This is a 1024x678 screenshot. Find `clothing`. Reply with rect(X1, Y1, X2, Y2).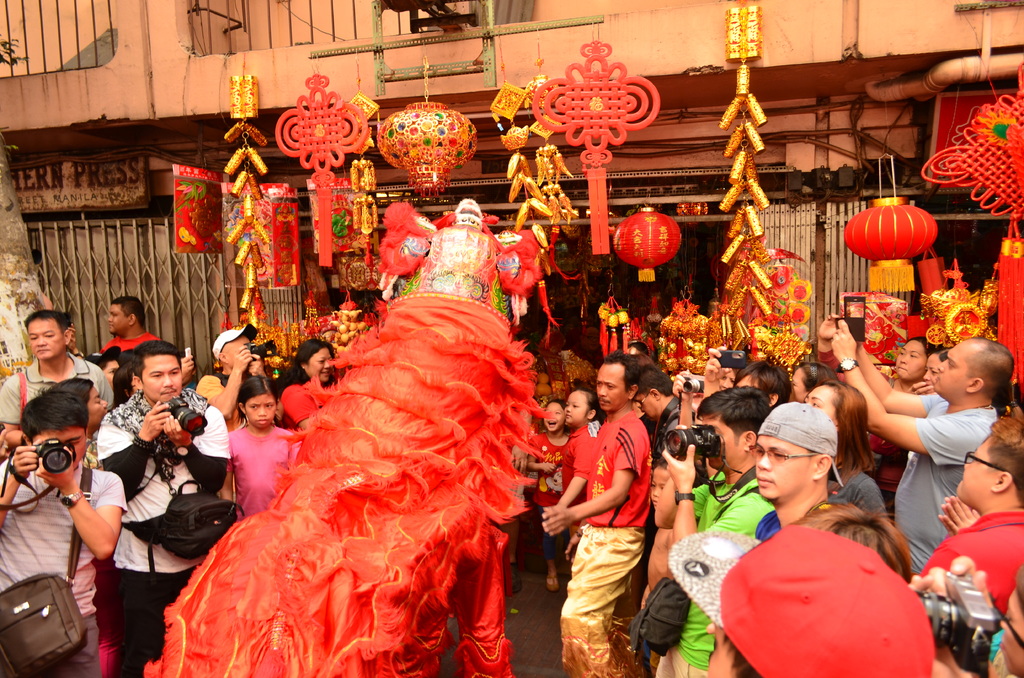
rect(854, 364, 915, 477).
